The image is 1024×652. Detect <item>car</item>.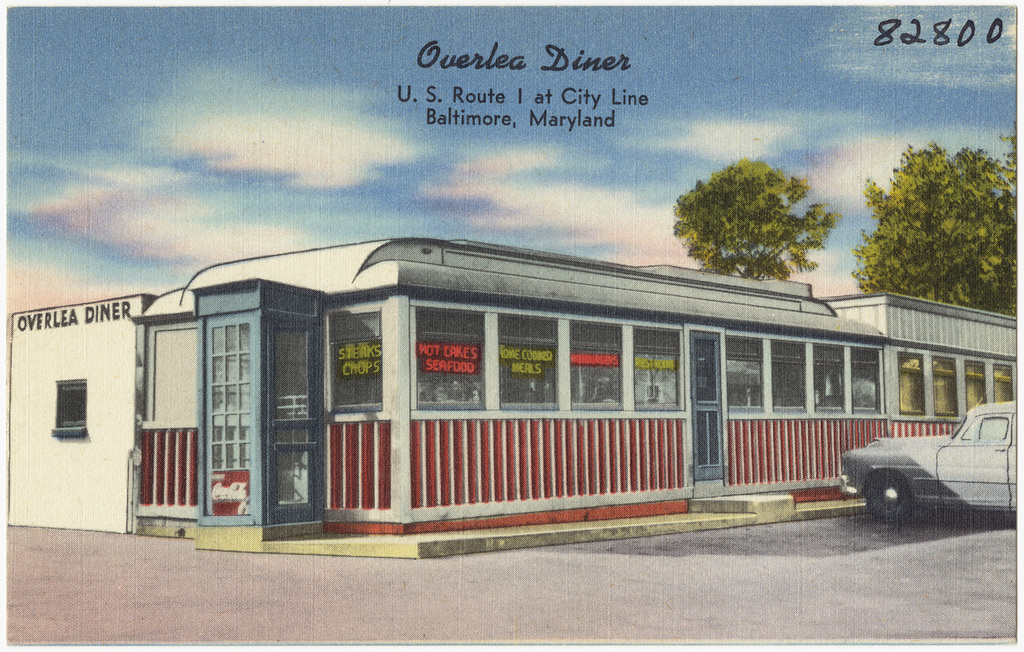
Detection: x1=842 y1=401 x2=1020 y2=529.
